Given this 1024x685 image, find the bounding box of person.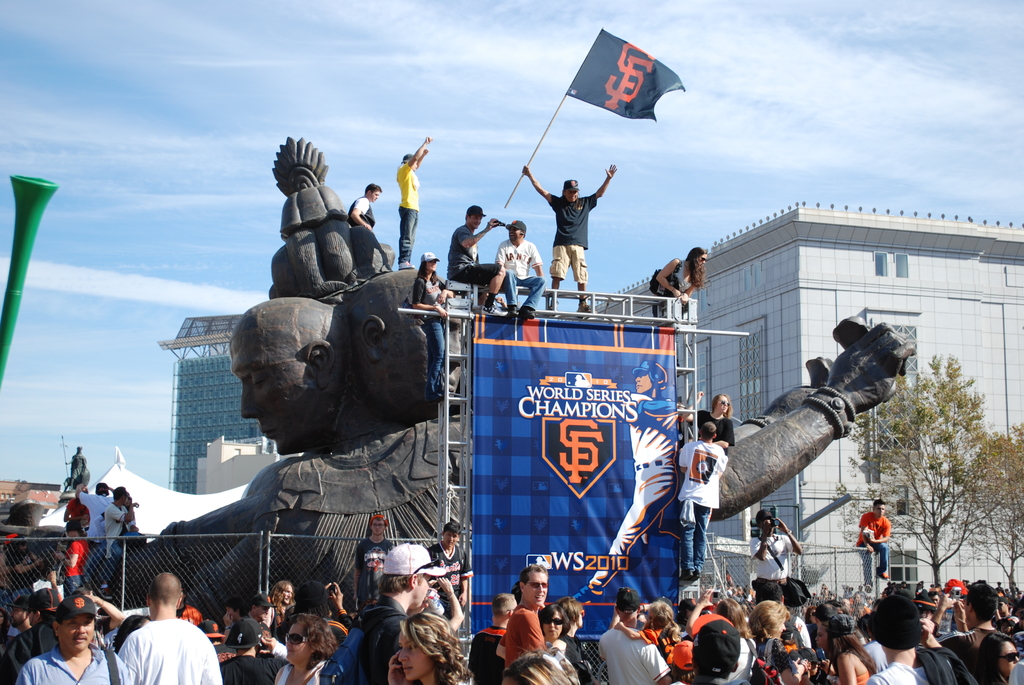
225,301,351,453.
